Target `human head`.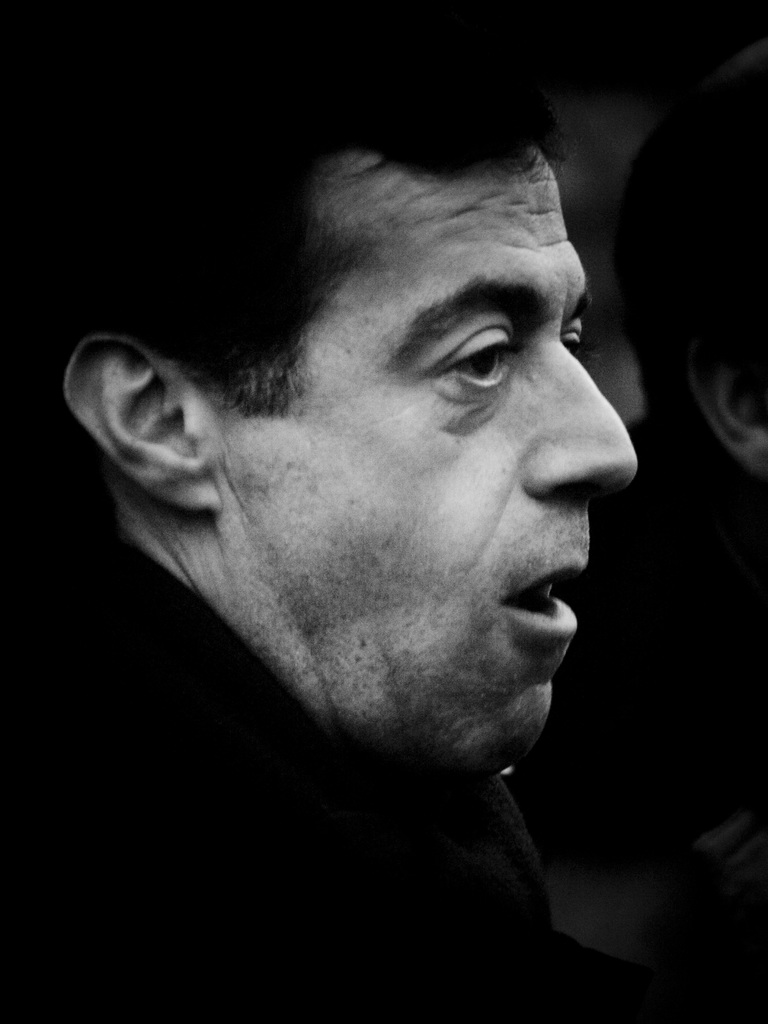
Target region: x1=114, y1=80, x2=690, y2=788.
